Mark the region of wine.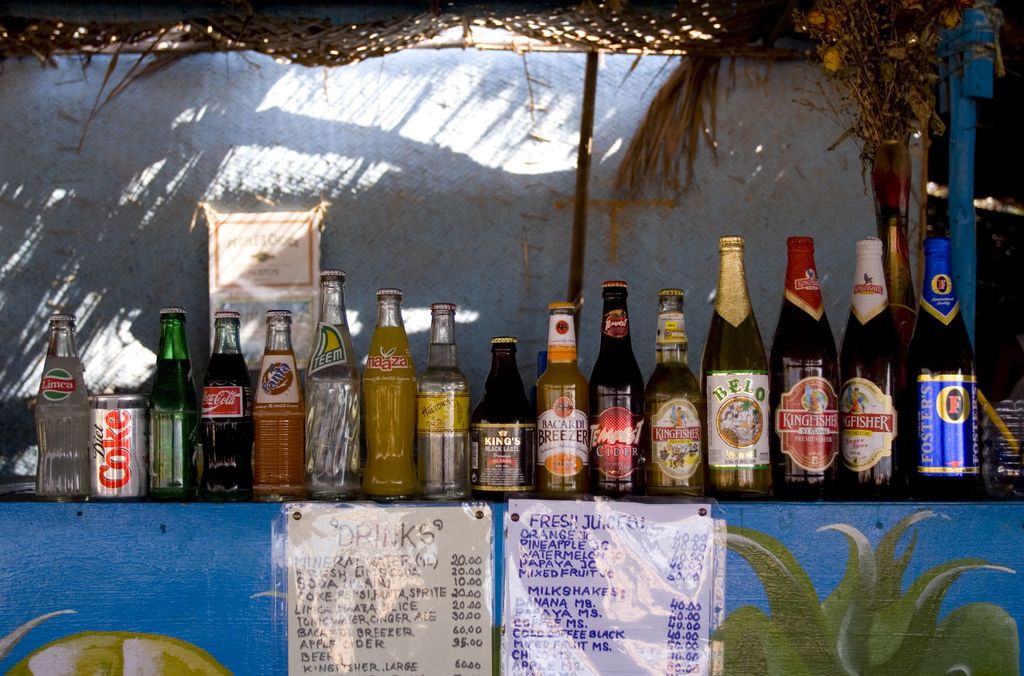
Region: detection(582, 276, 645, 495).
